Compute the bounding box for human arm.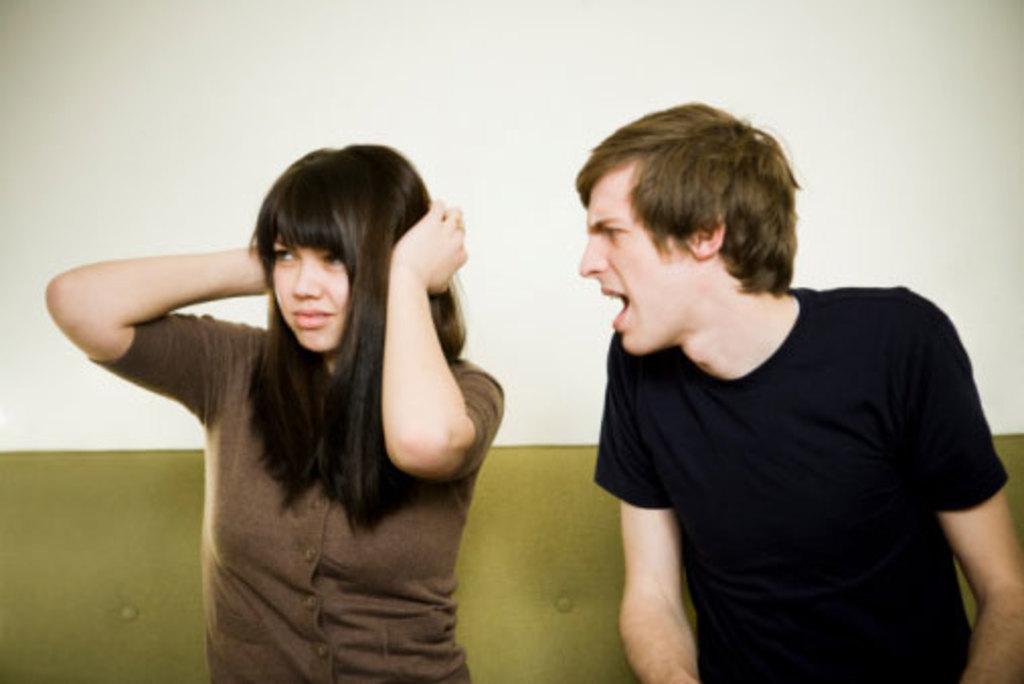
x1=40 y1=215 x2=308 y2=439.
